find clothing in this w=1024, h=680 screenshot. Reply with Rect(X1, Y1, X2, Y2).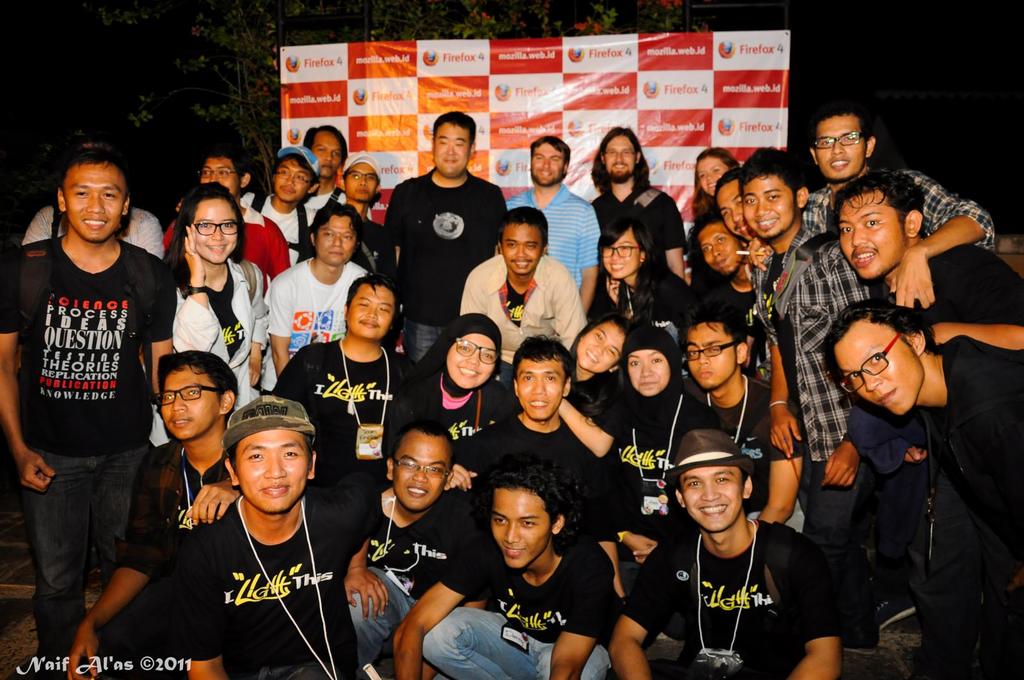
Rect(754, 238, 936, 656).
